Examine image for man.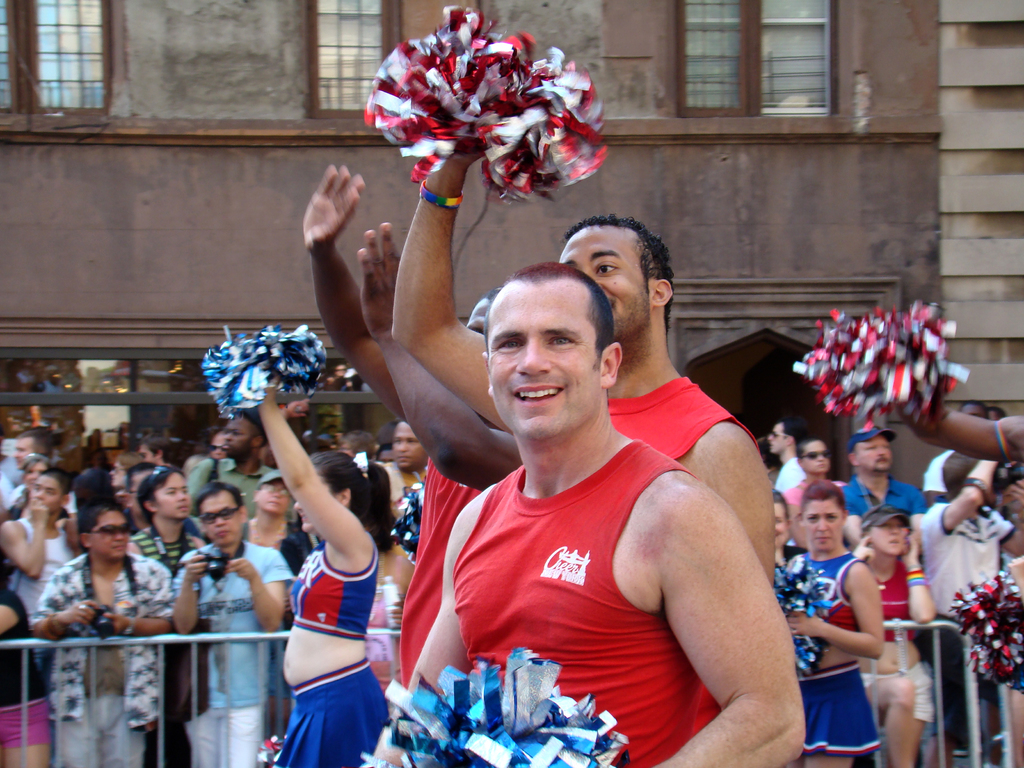
Examination result: (314,162,504,688).
